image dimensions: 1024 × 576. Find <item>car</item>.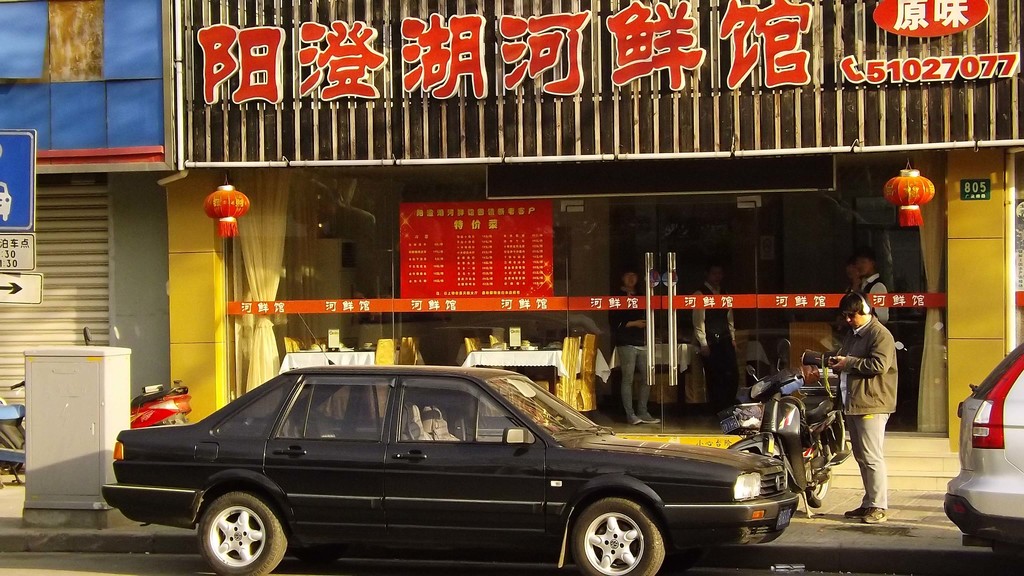
{"x1": 102, "y1": 364, "x2": 801, "y2": 575}.
